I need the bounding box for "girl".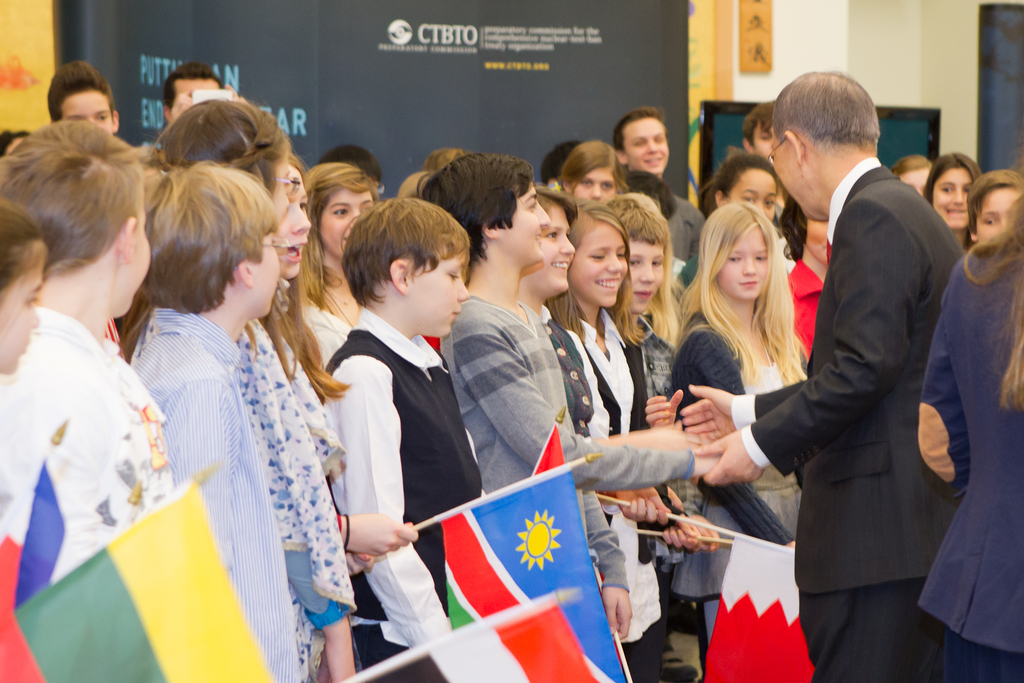
Here it is: <region>543, 208, 648, 682</region>.
